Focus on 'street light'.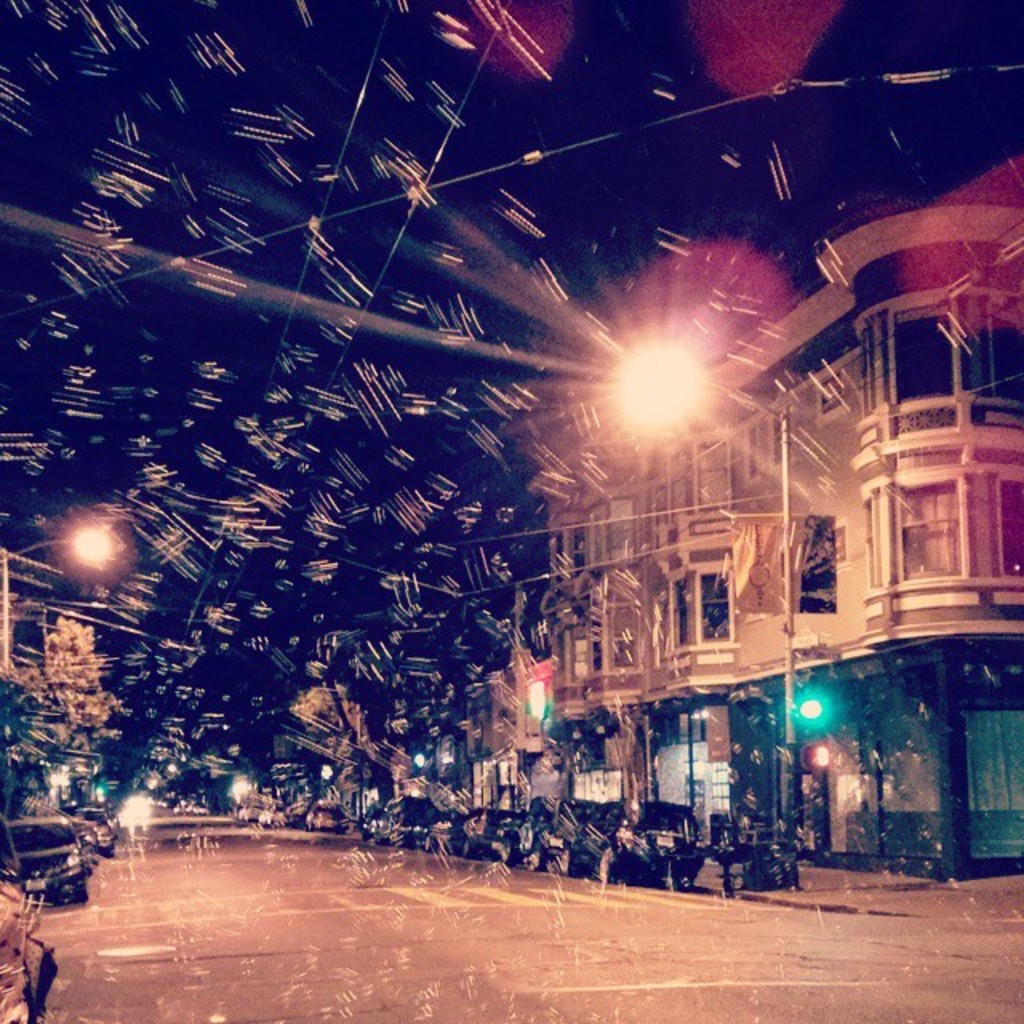
Focused at [x1=0, y1=517, x2=118, y2=571].
